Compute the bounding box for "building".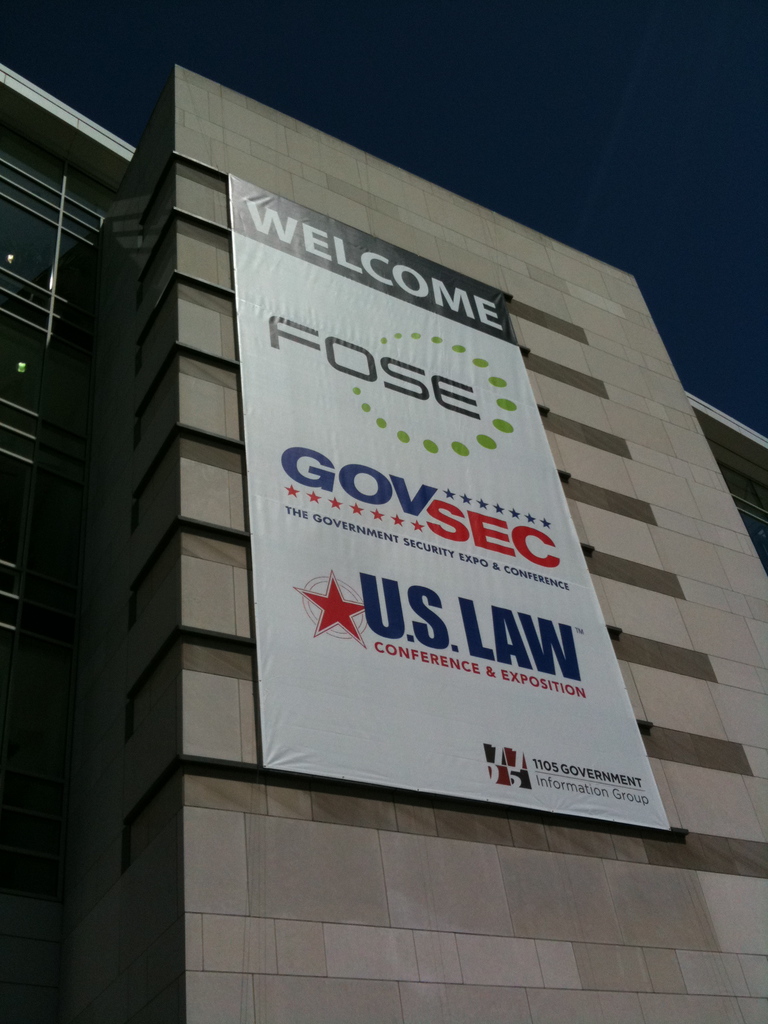
(left=0, top=58, right=767, bottom=1023).
